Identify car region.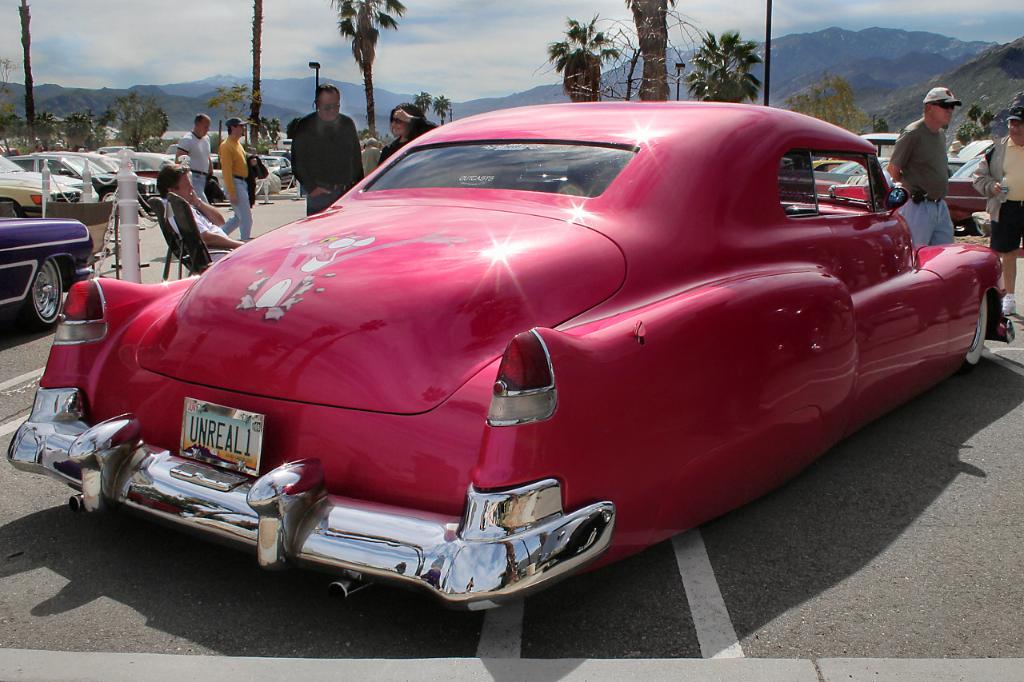
Region: <box>0,215,96,326</box>.
